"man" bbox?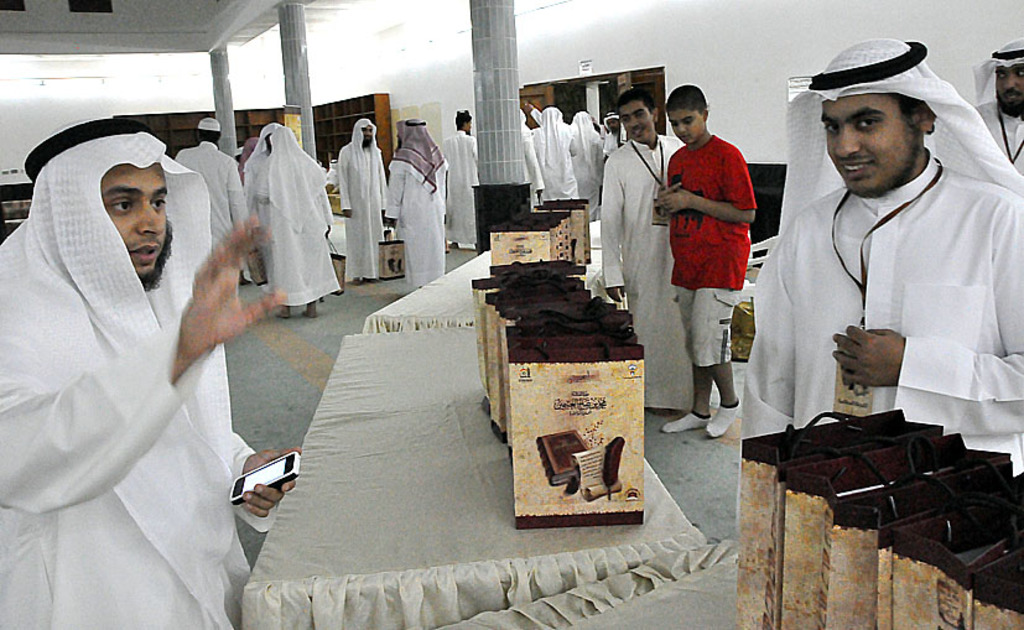
(244, 127, 343, 318)
